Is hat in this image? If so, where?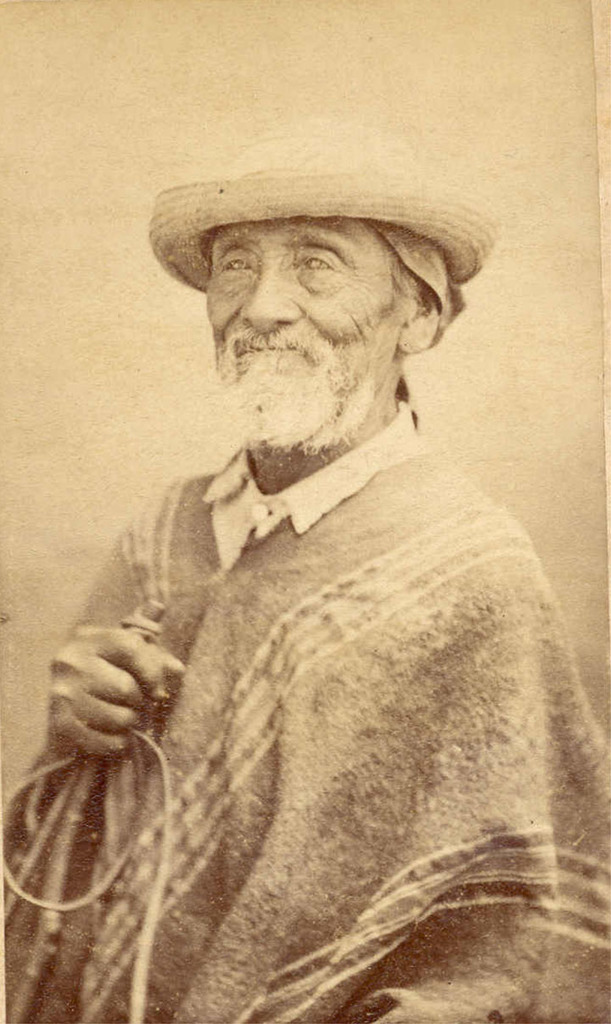
Yes, at {"left": 144, "top": 110, "right": 504, "bottom": 290}.
